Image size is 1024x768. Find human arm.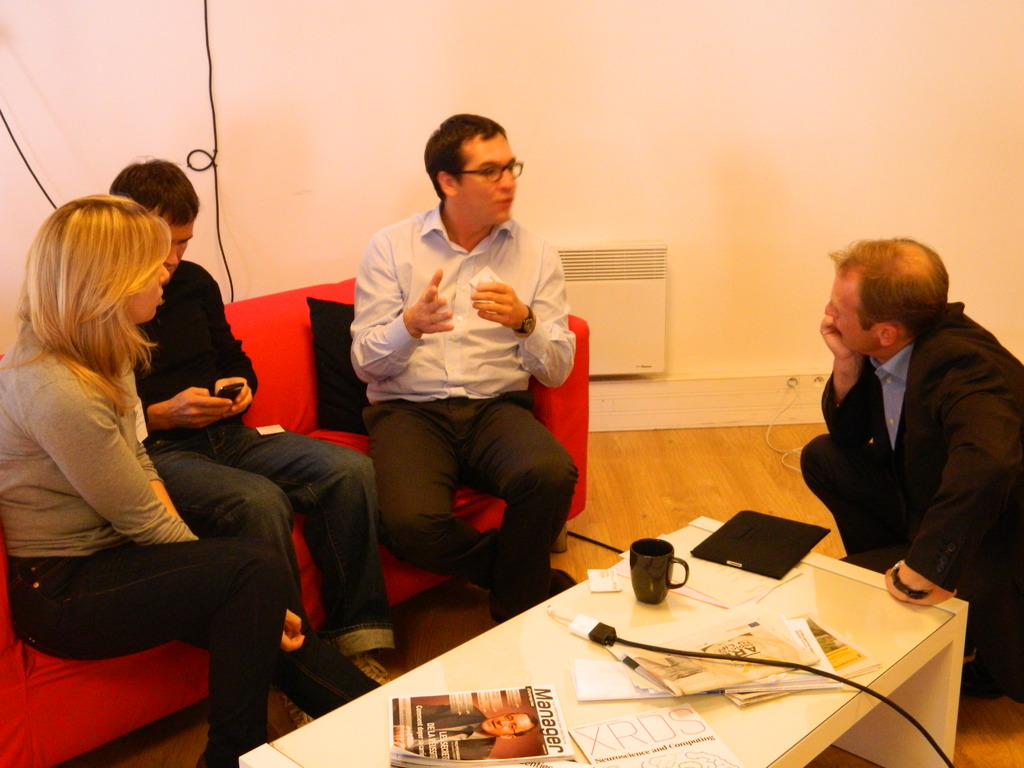
box(350, 230, 456, 390).
